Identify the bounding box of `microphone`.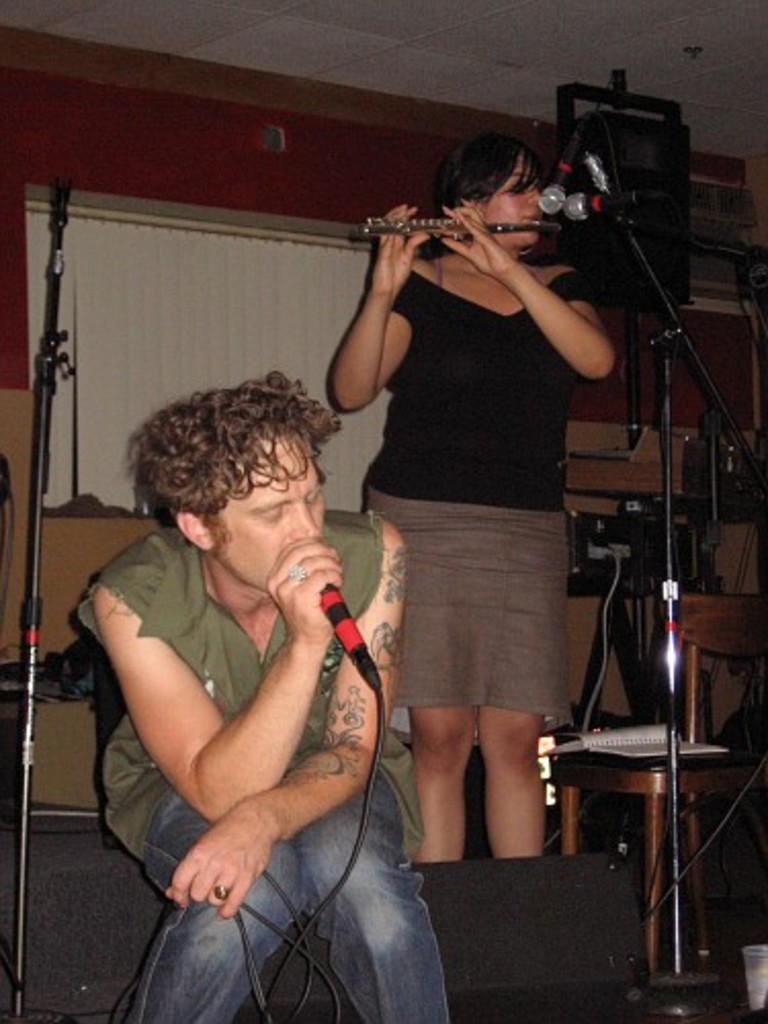
[301,524,383,705].
